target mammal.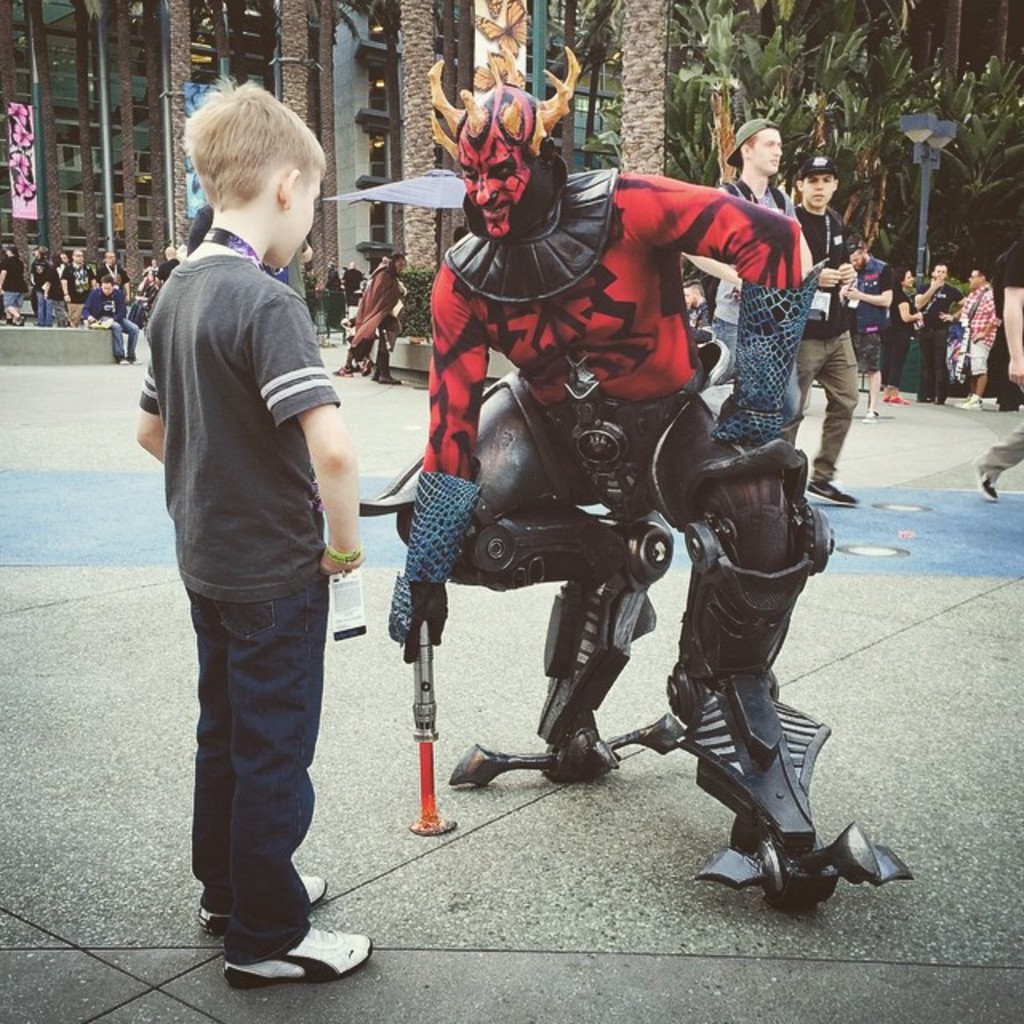
Target region: [373,38,824,850].
